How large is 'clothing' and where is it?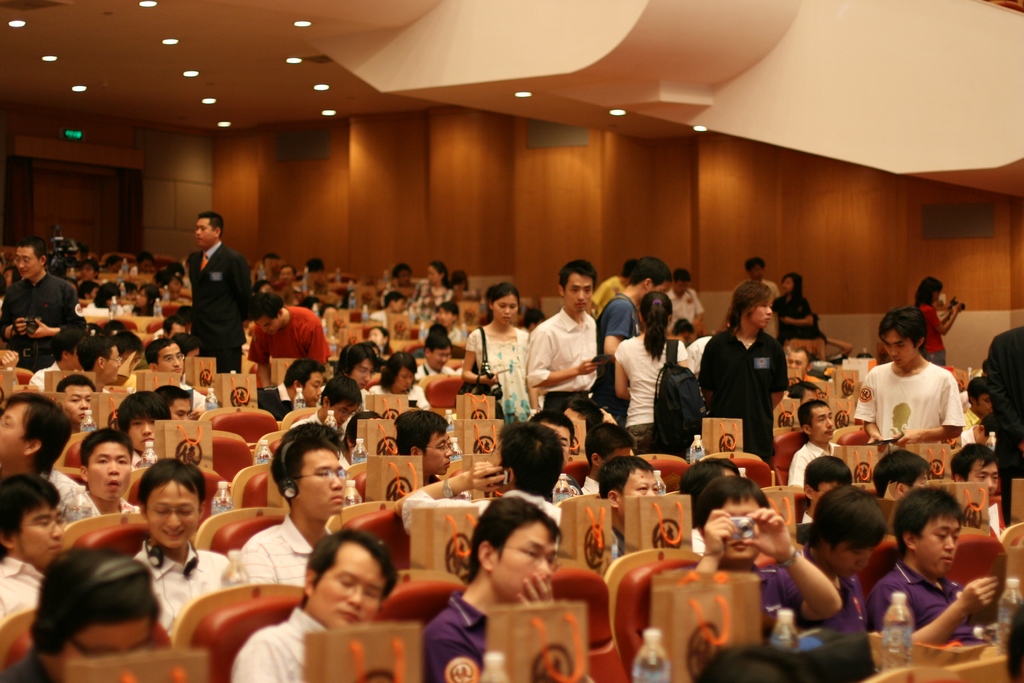
Bounding box: select_region(769, 288, 819, 339).
